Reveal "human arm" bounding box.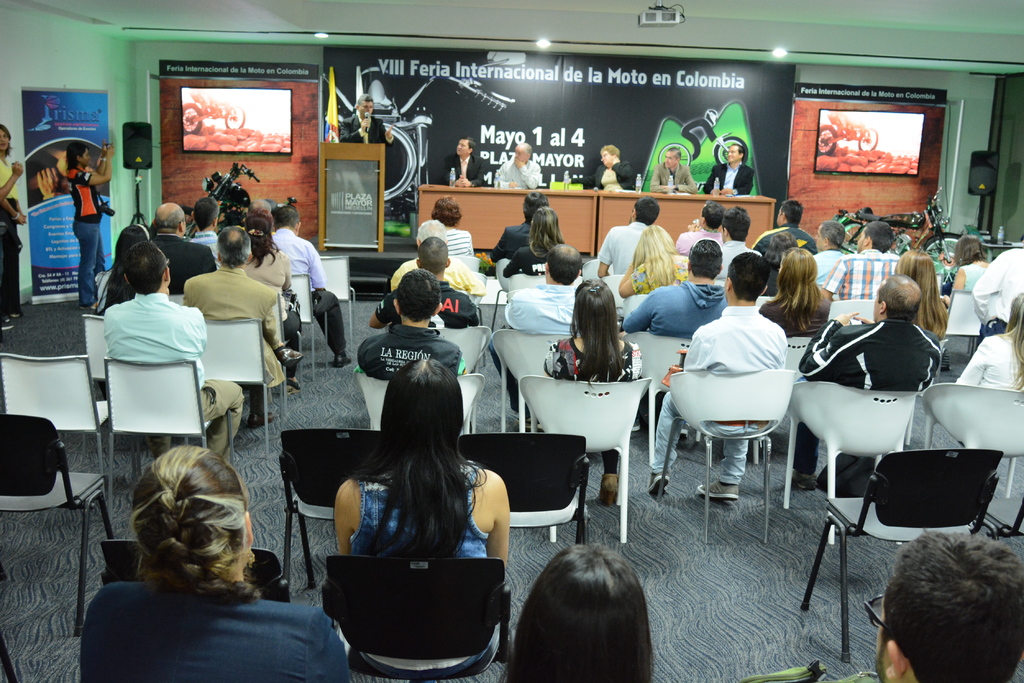
Revealed: left=566, top=173, right=597, bottom=186.
